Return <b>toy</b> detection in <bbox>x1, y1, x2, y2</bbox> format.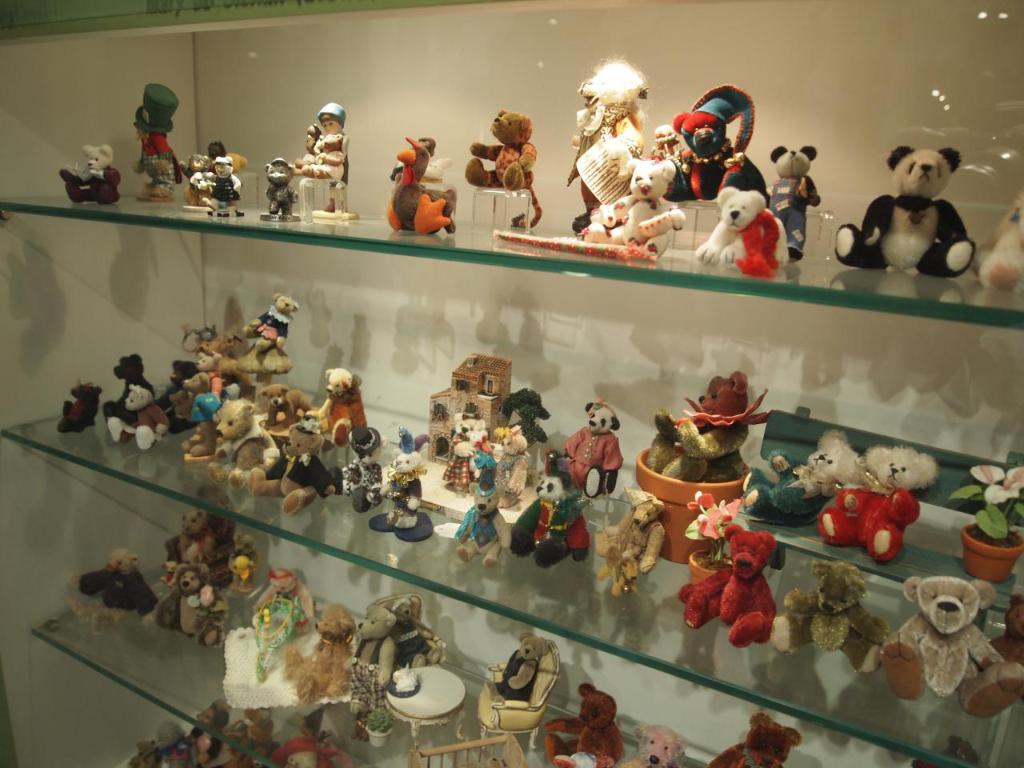
<bbox>676, 523, 788, 649</bbox>.
